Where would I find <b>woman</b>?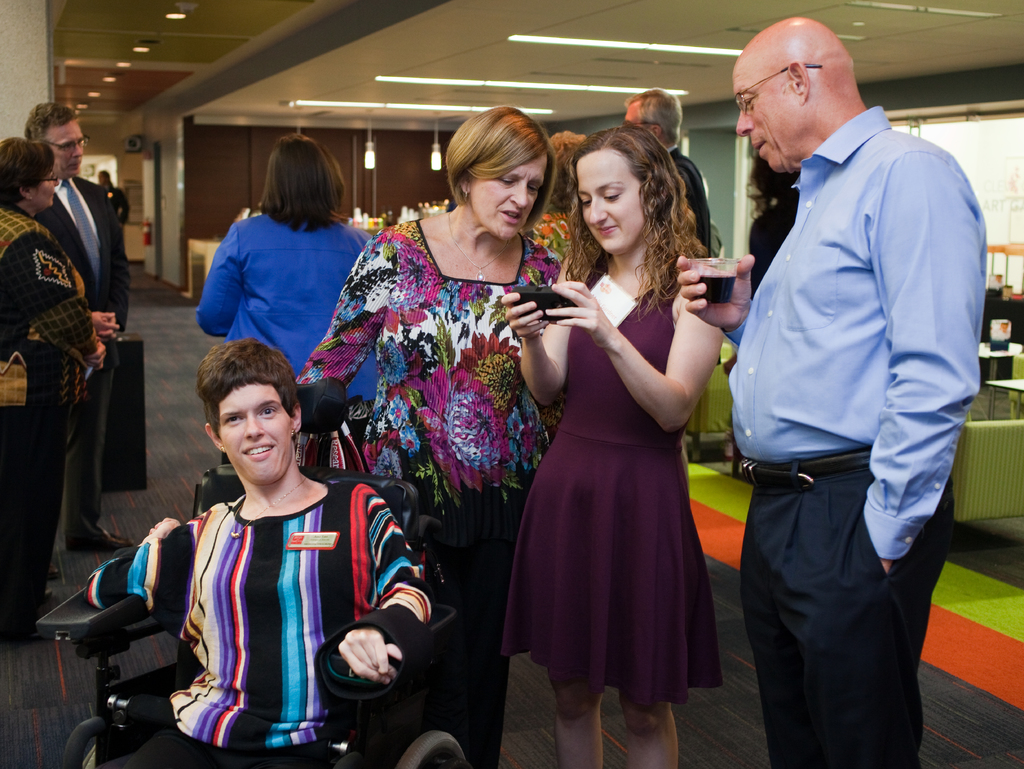
At <bbox>79, 342, 440, 768</bbox>.
